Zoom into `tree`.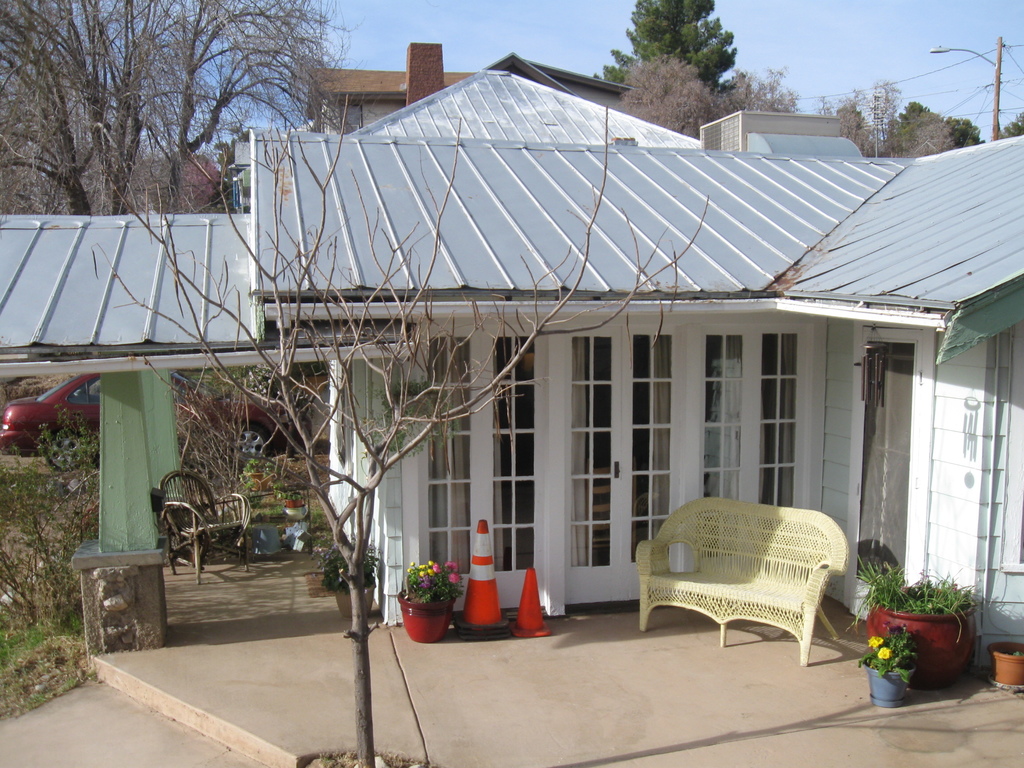
Zoom target: crop(618, 67, 797, 140).
